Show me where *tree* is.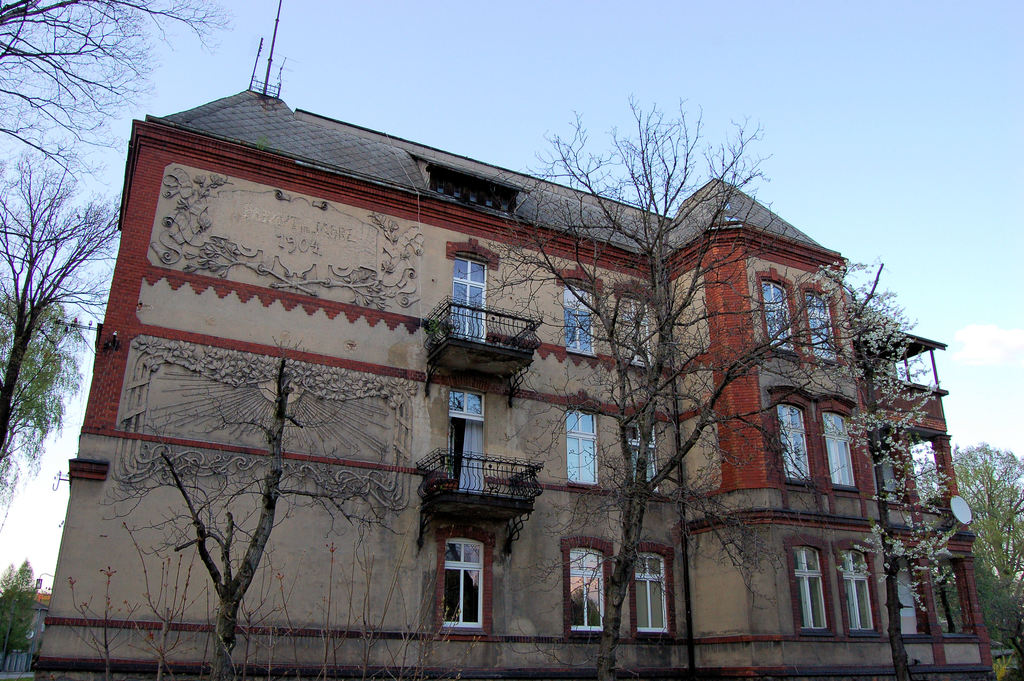
*tree* is at bbox=(824, 263, 968, 680).
